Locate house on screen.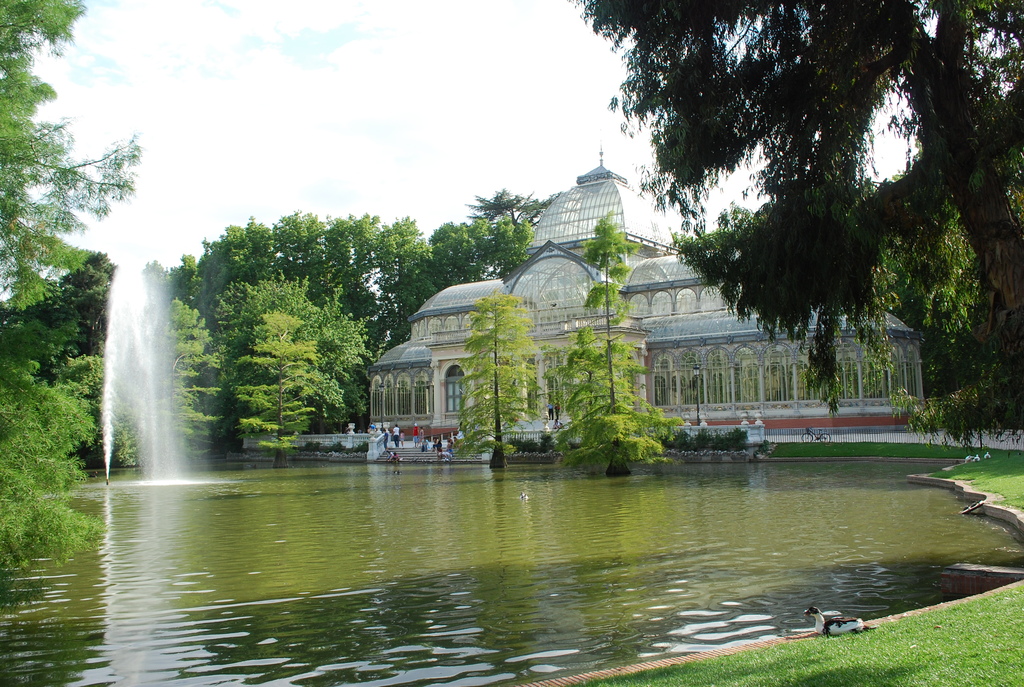
On screen at detection(365, 125, 925, 435).
